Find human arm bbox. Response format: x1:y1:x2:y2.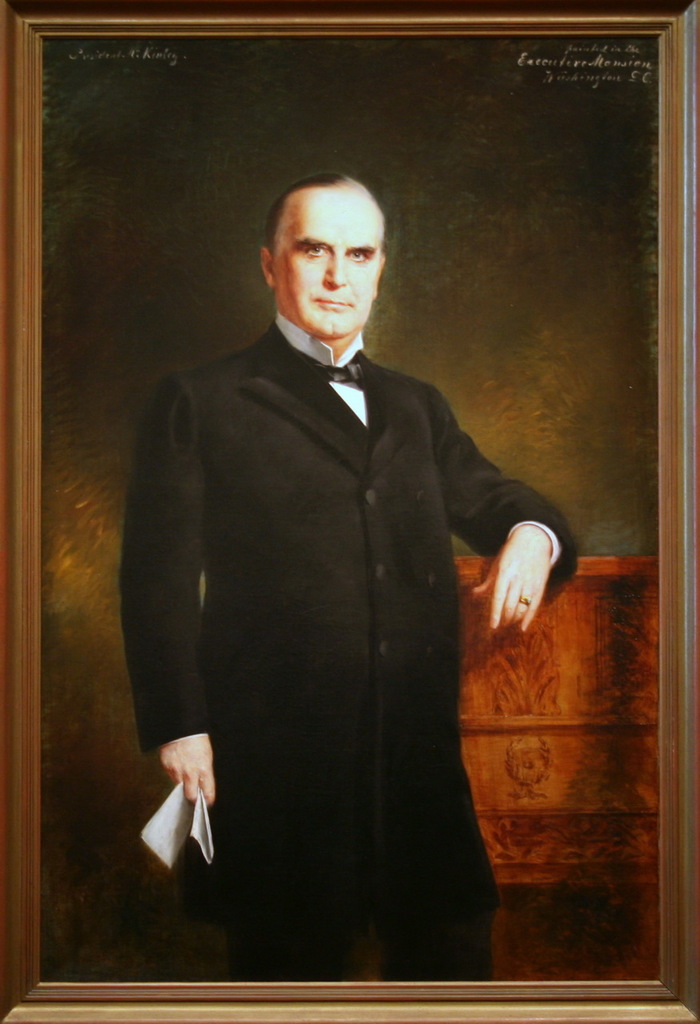
130:394:221:791.
